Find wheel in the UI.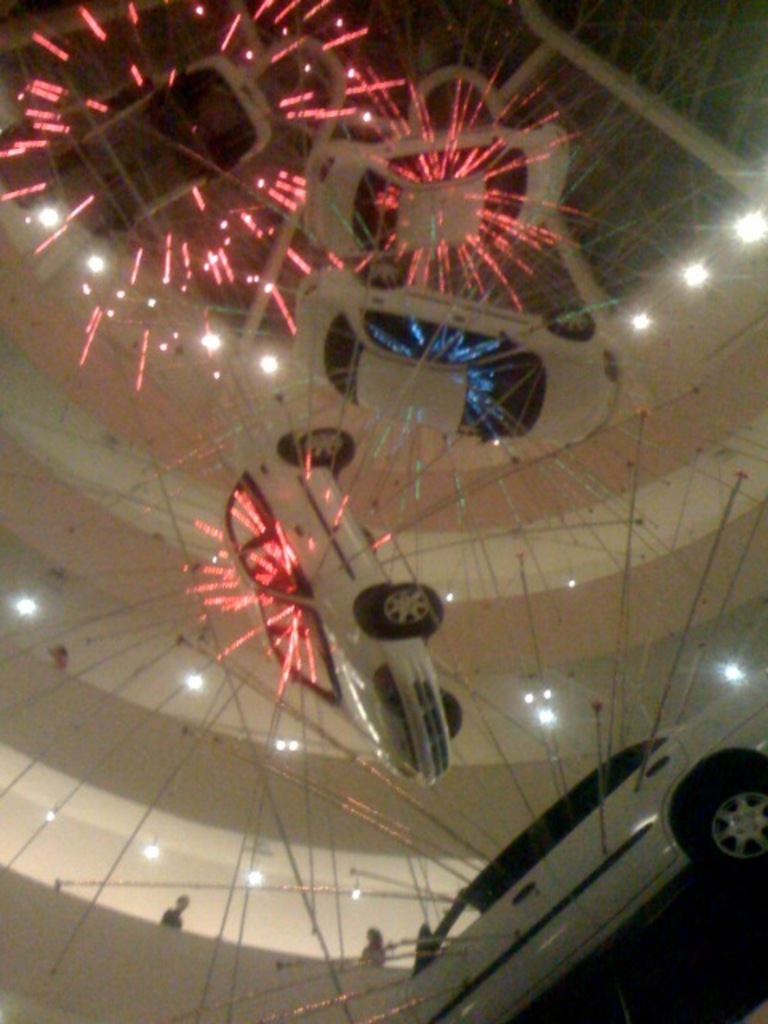
UI element at (685,754,766,878).
